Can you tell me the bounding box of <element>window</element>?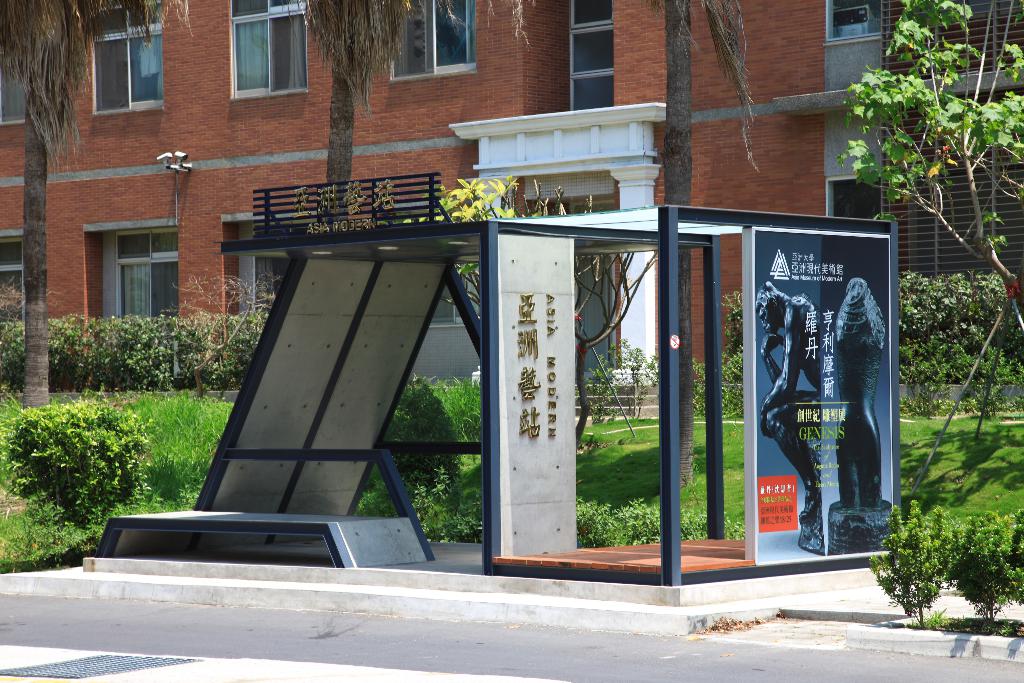
{"x1": 81, "y1": 219, "x2": 177, "y2": 337}.
